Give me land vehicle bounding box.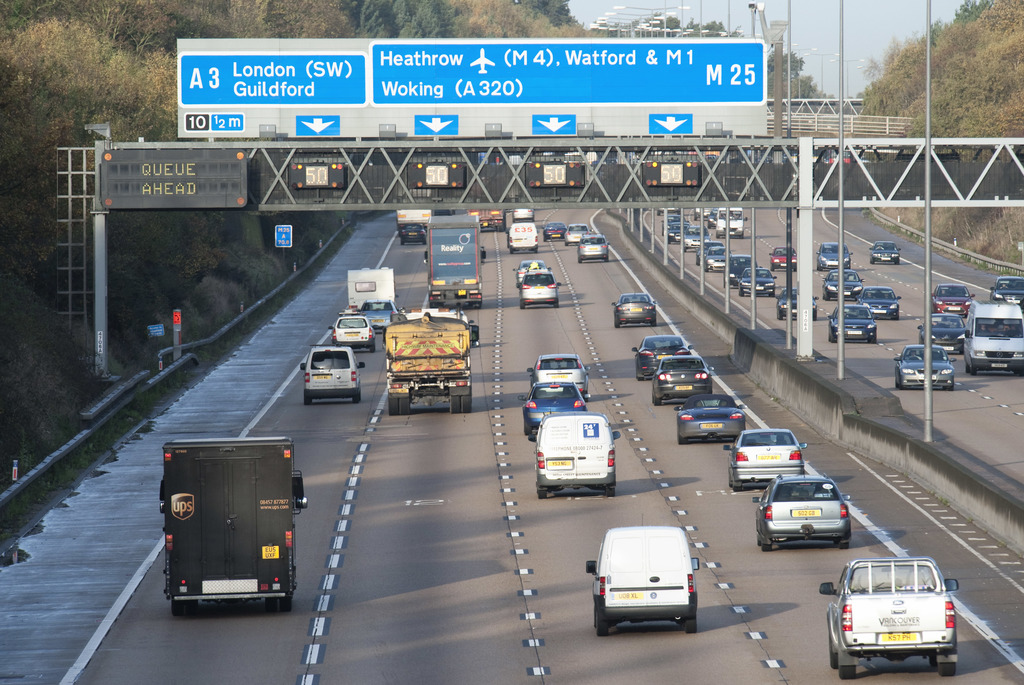
157, 440, 308, 610.
